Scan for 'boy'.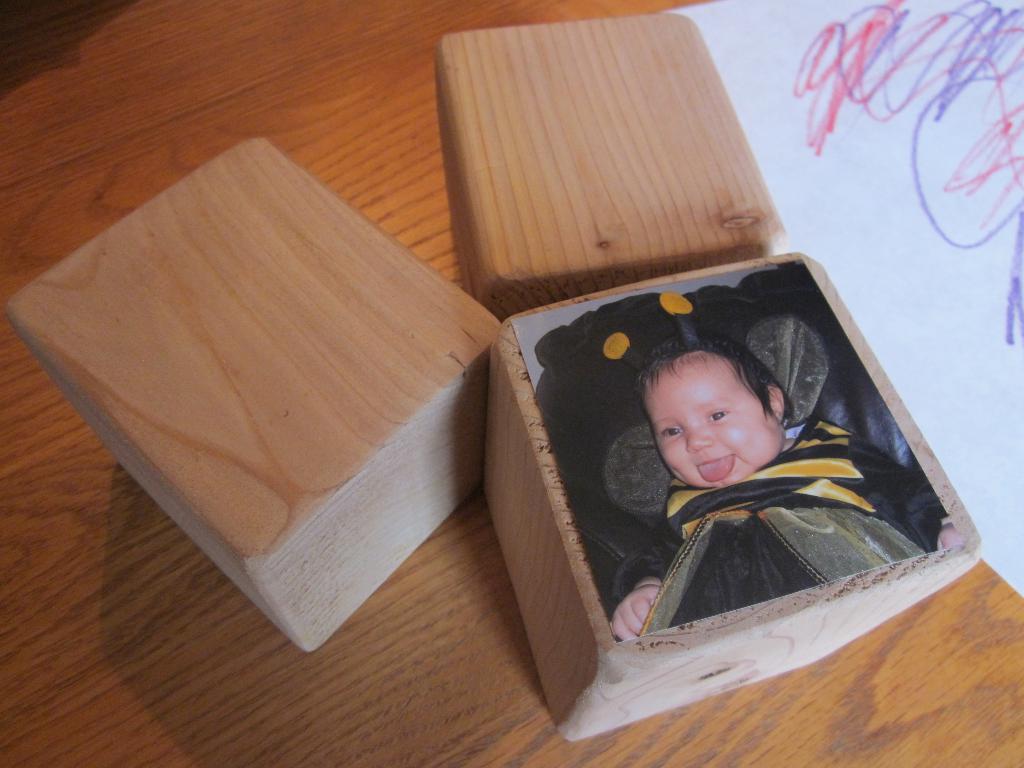
Scan result: Rect(612, 340, 846, 568).
